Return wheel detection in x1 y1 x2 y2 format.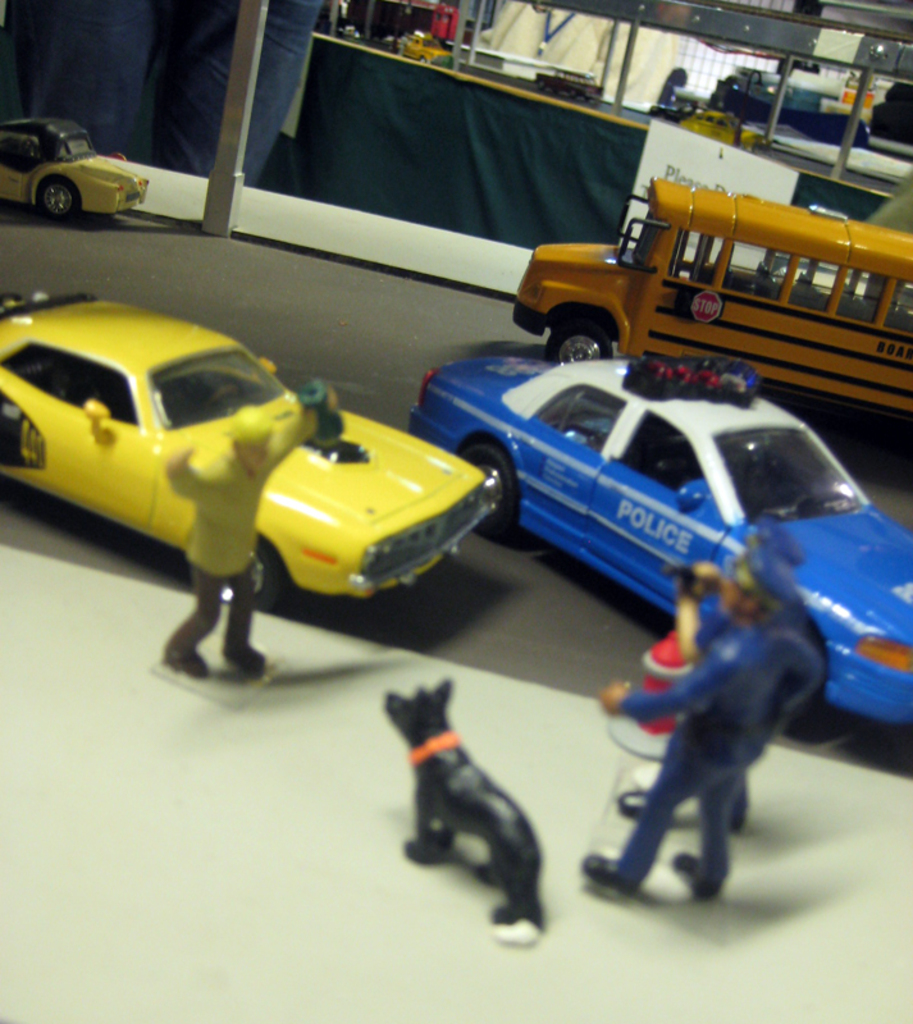
36 182 81 218.
